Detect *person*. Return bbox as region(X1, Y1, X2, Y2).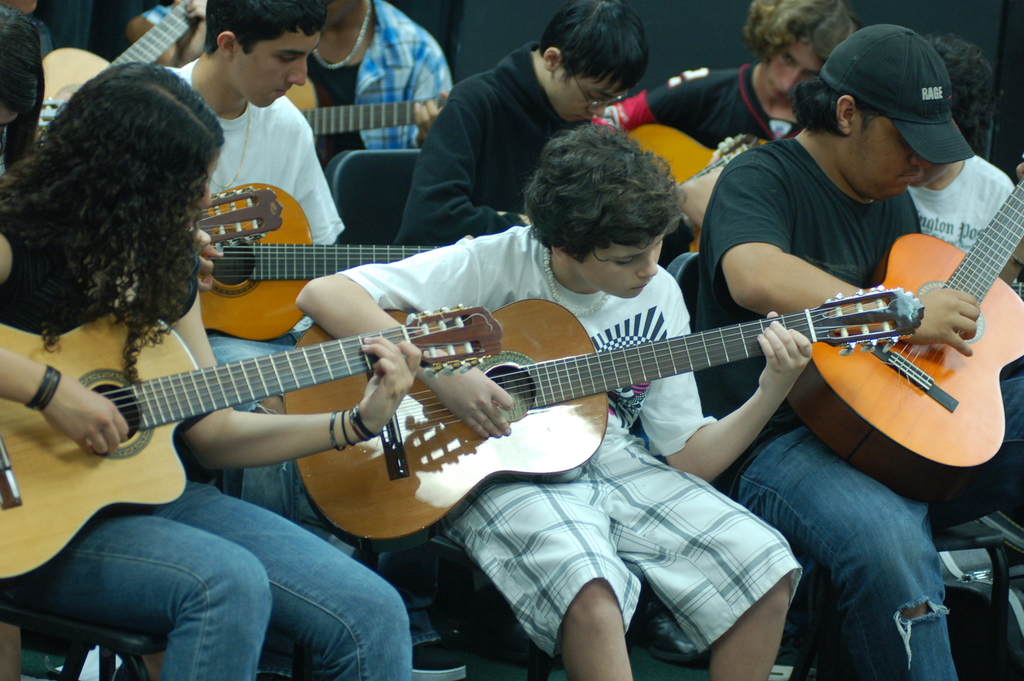
region(0, 62, 415, 680).
